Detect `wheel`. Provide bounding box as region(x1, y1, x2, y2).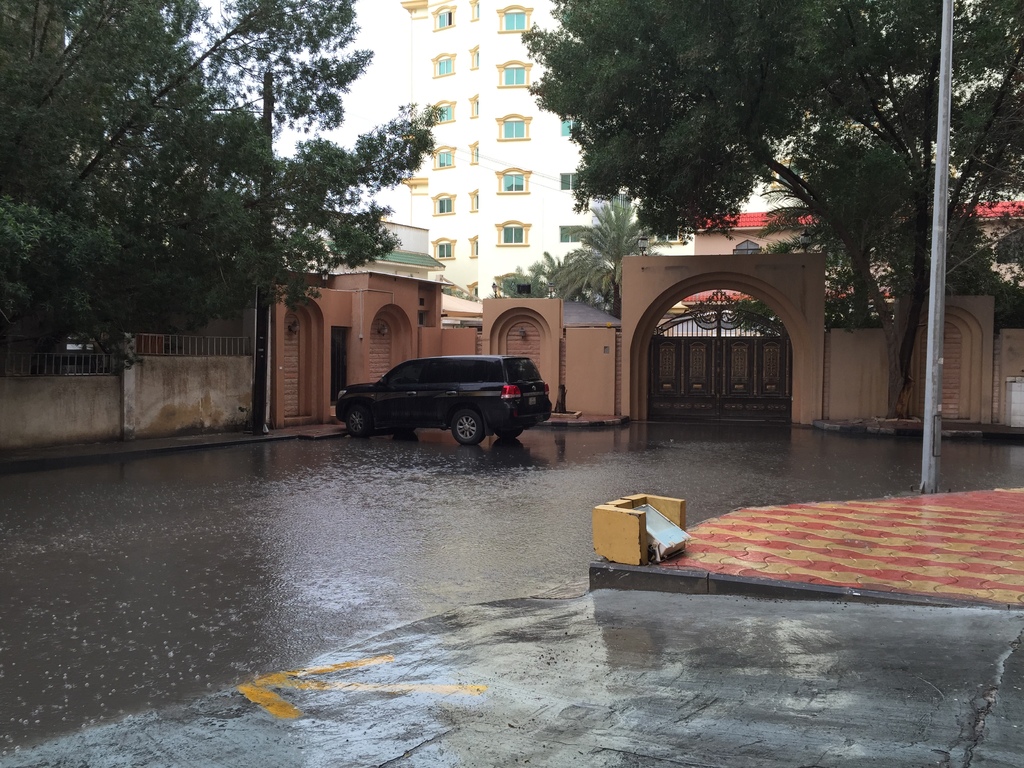
region(456, 407, 488, 444).
